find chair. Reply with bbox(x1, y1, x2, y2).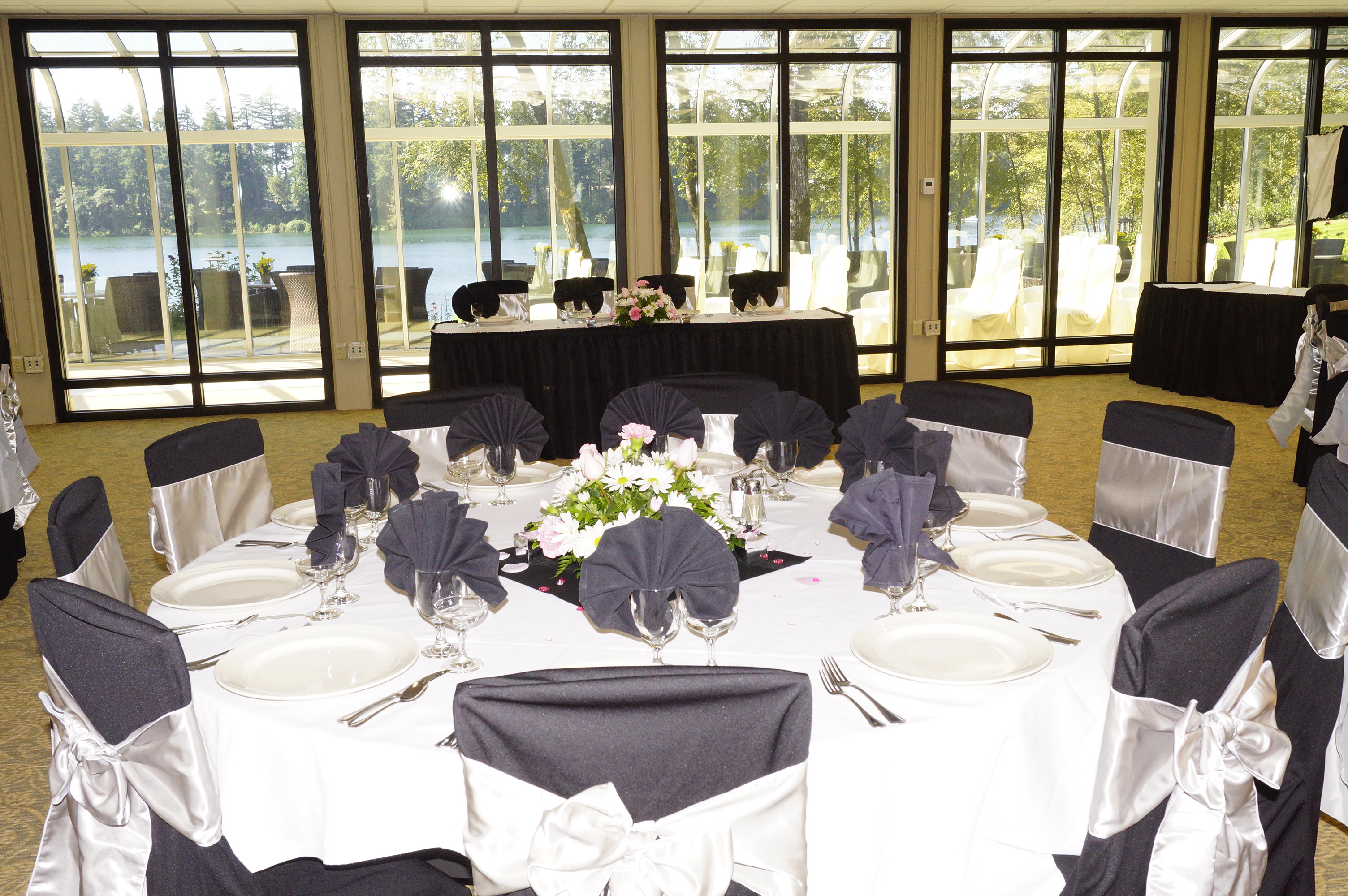
bbox(286, 121, 314, 140).
